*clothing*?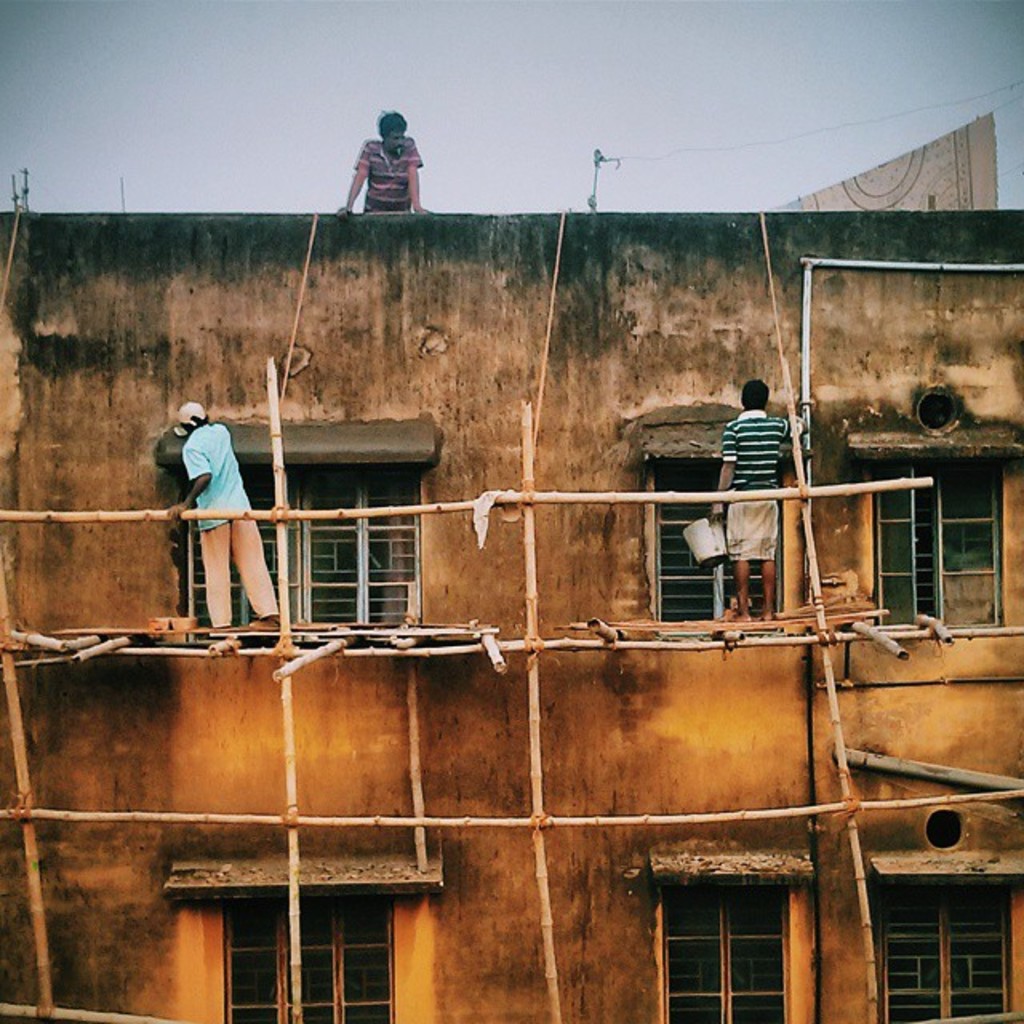
region(165, 387, 266, 610)
